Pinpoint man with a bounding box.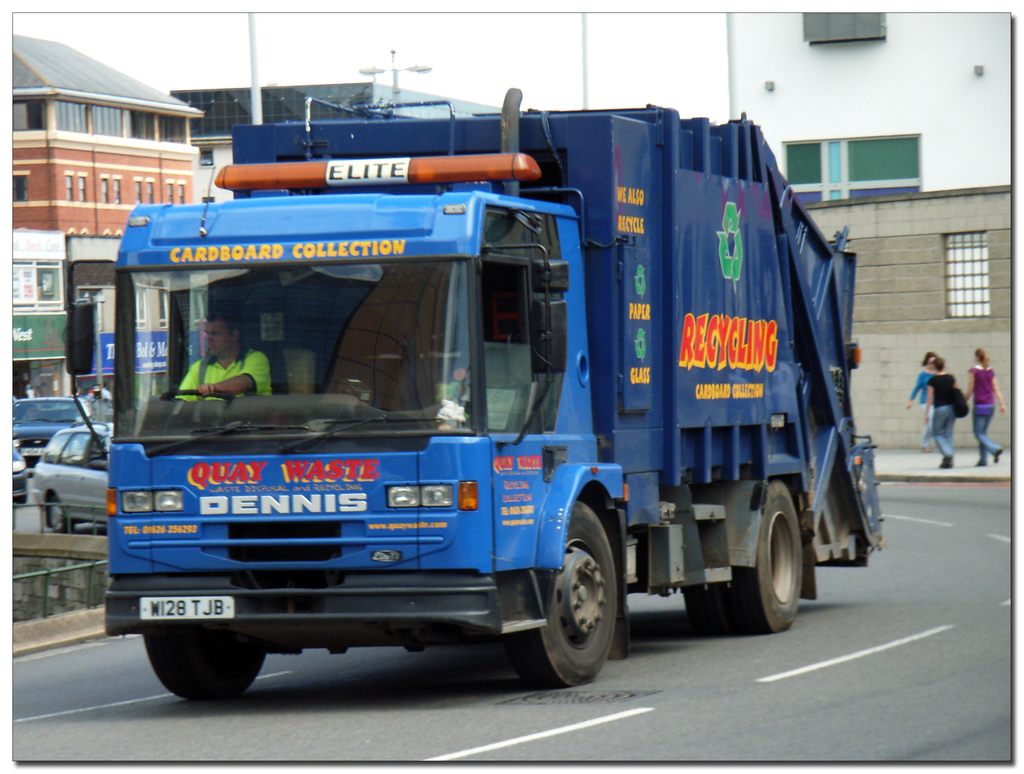
region(170, 307, 269, 399).
